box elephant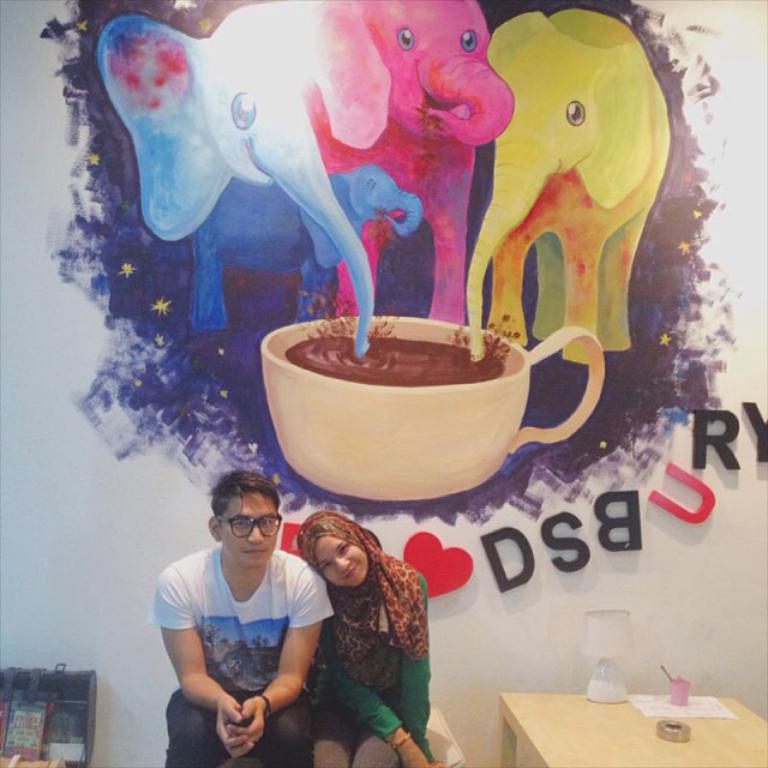
pyautogui.locateOnScreen(96, 0, 384, 361)
